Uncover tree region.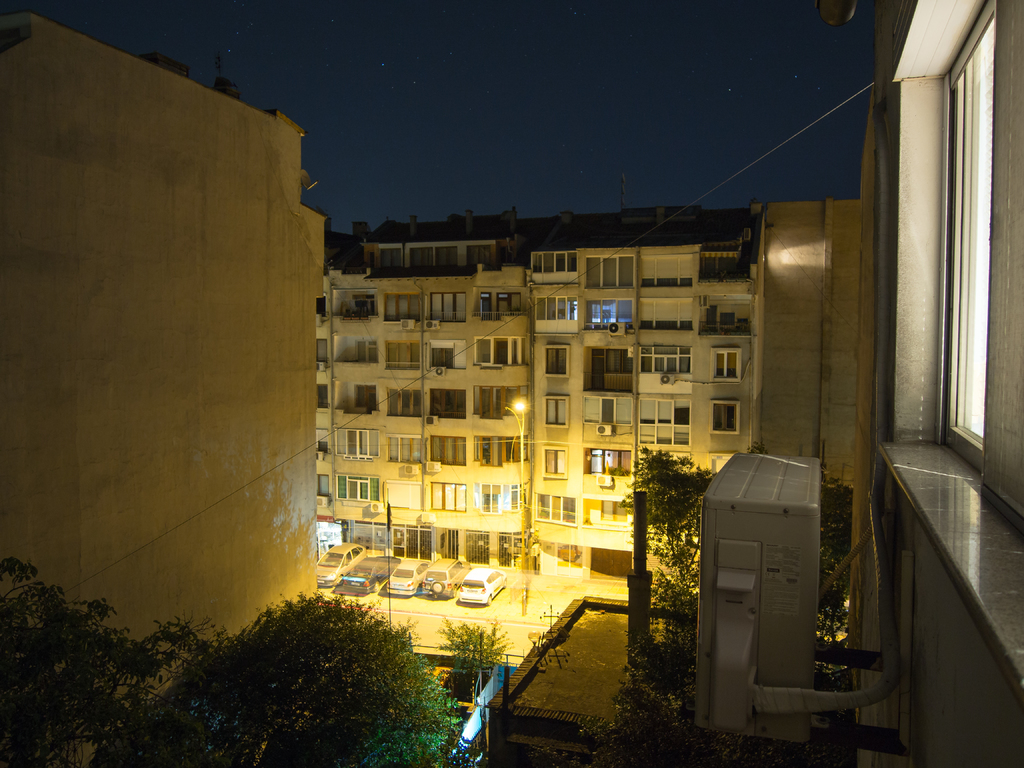
Uncovered: [616, 447, 716, 641].
